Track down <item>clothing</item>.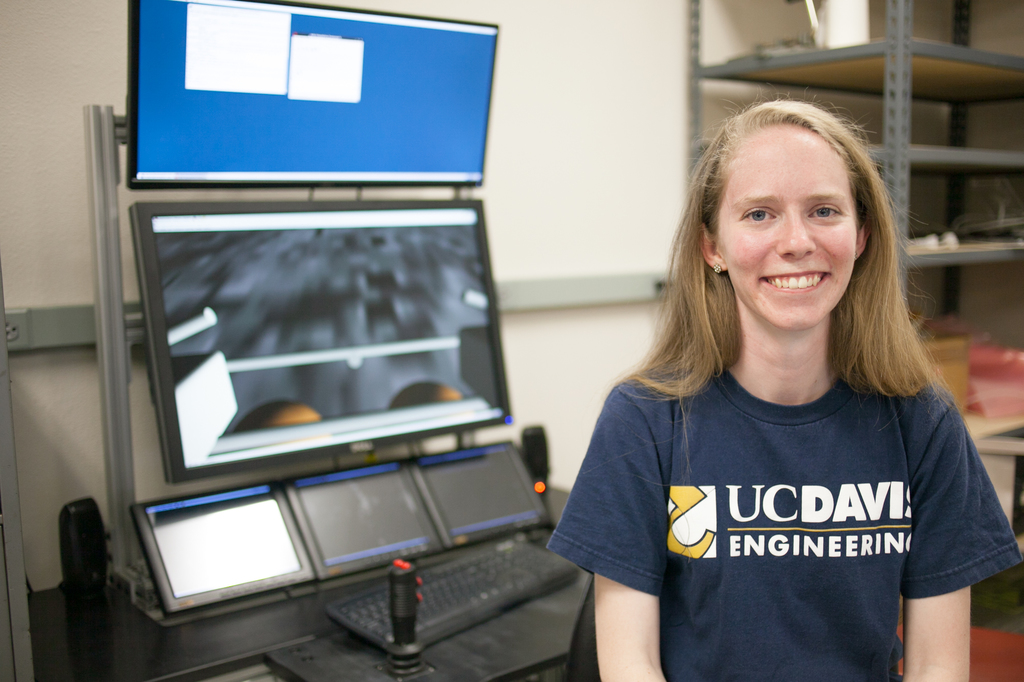
Tracked to {"left": 546, "top": 360, "right": 1023, "bottom": 681}.
